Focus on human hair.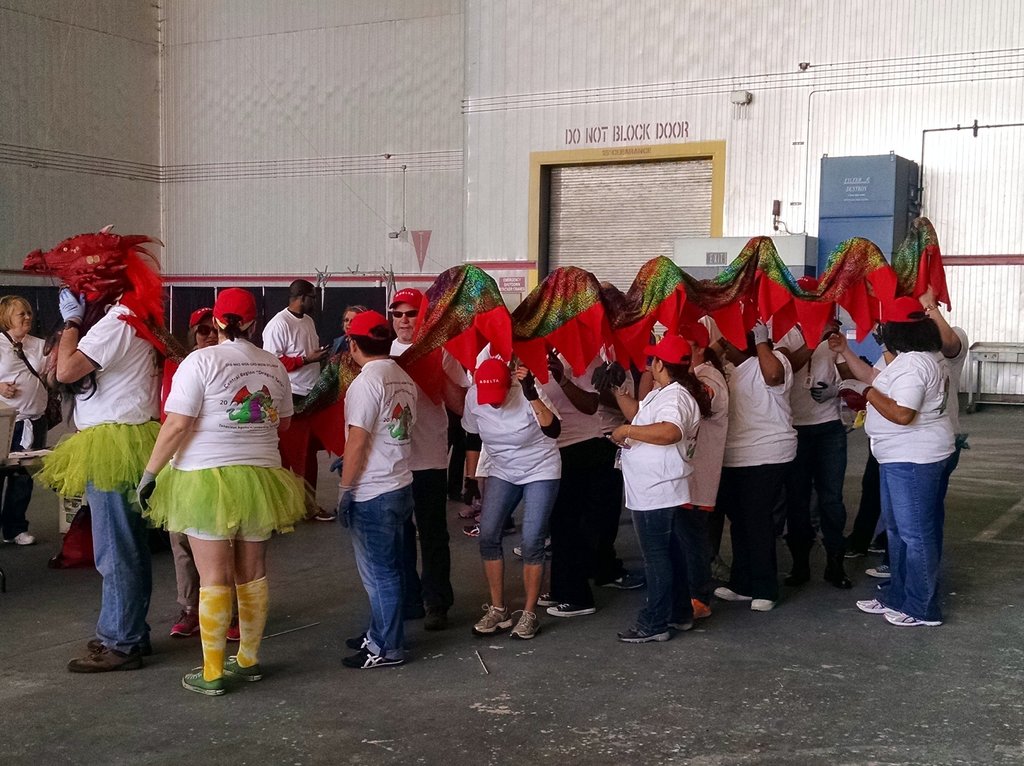
Focused at rect(353, 324, 390, 362).
